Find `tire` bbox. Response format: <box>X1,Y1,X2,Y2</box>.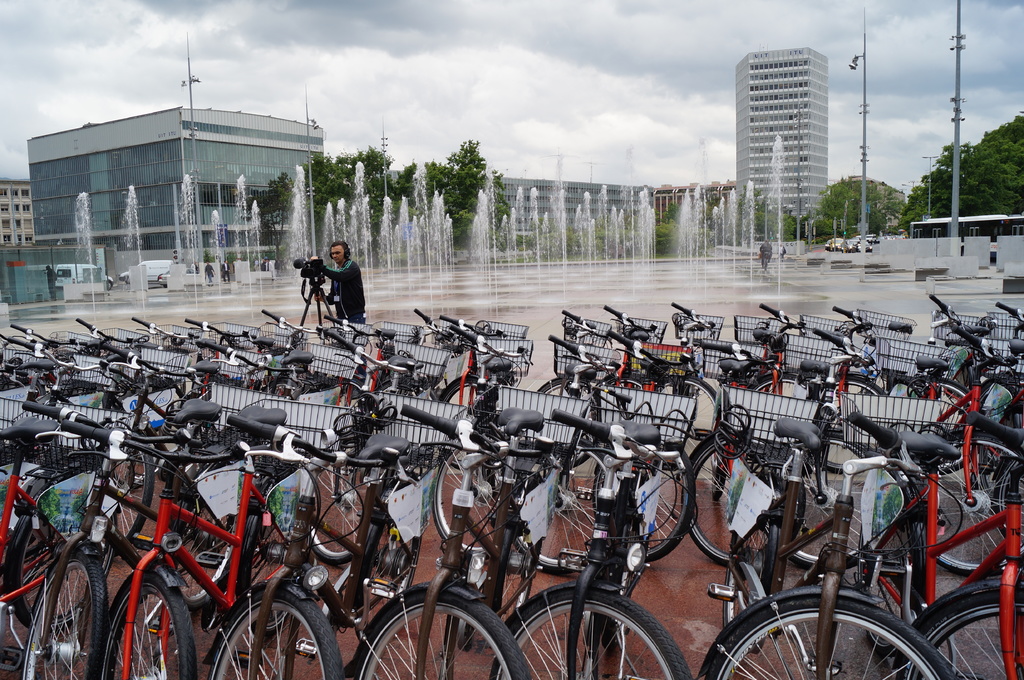
<box>788,437,885,568</box>.
